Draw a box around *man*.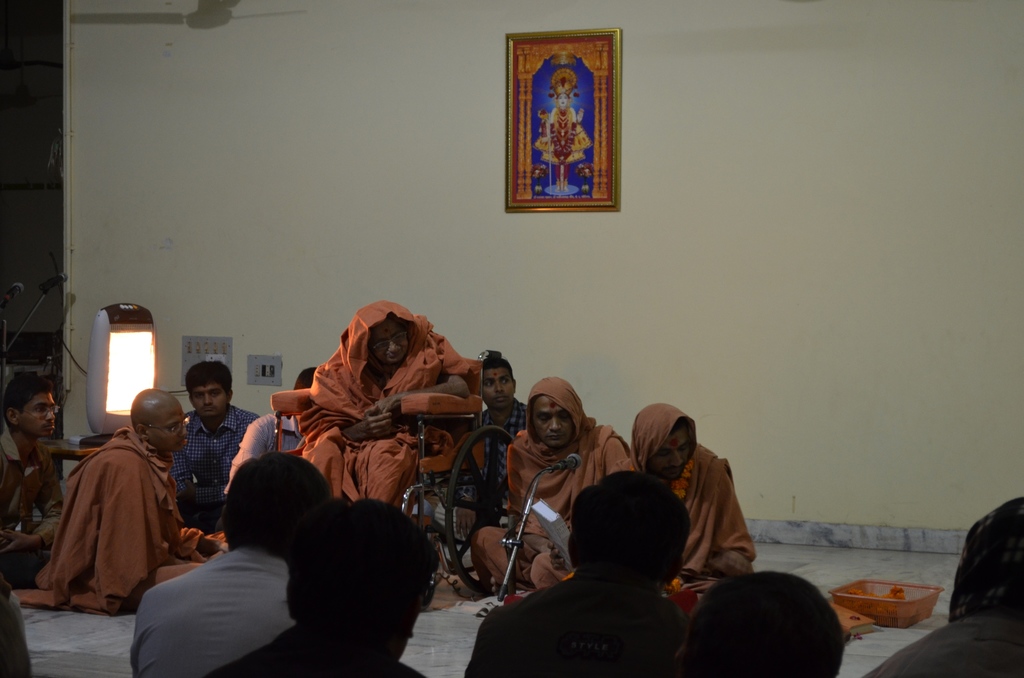
(463, 470, 690, 677).
